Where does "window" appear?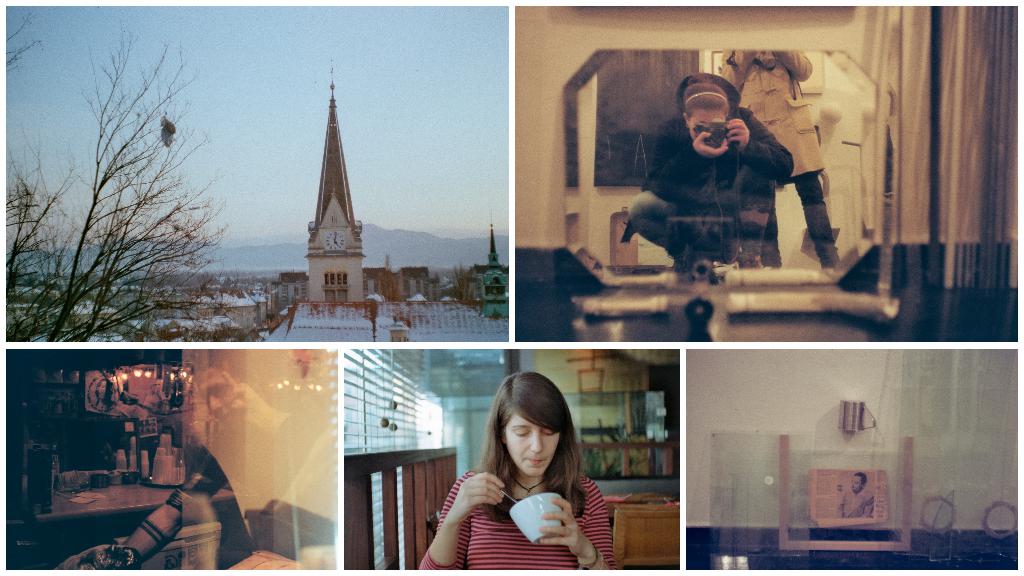
Appears at l=325, t=275, r=351, b=287.
